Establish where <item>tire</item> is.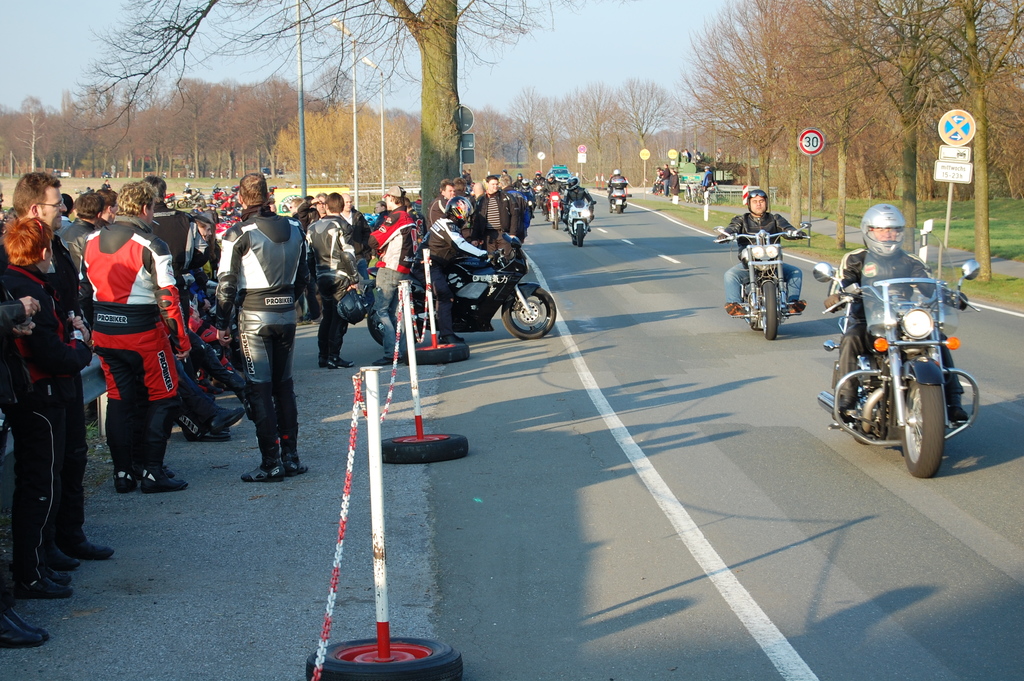
Established at 305/632/465/680.
